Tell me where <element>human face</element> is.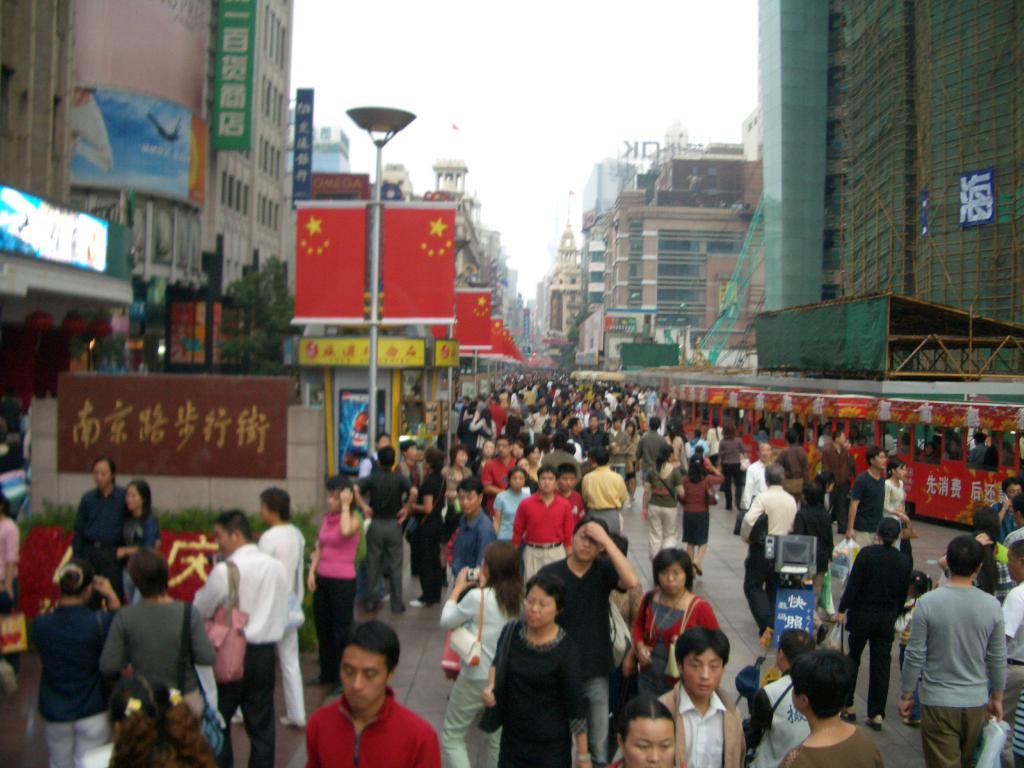
<element>human face</element> is at bbox=(455, 447, 467, 466).
